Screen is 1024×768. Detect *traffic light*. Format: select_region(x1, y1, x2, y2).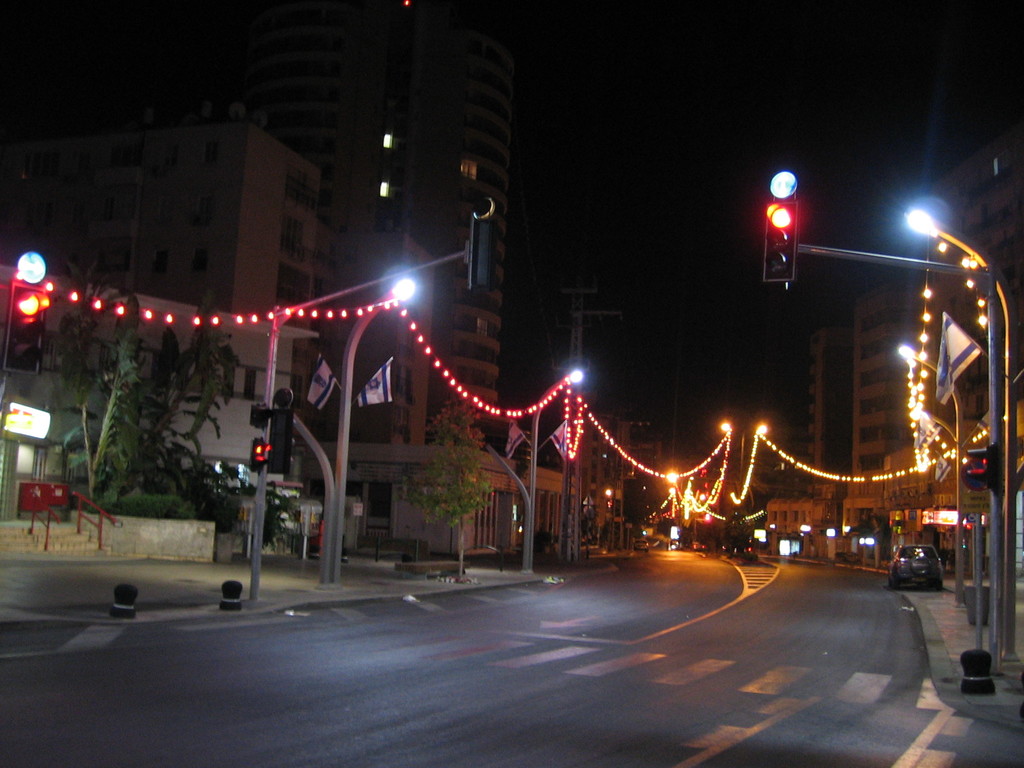
select_region(267, 388, 296, 474).
